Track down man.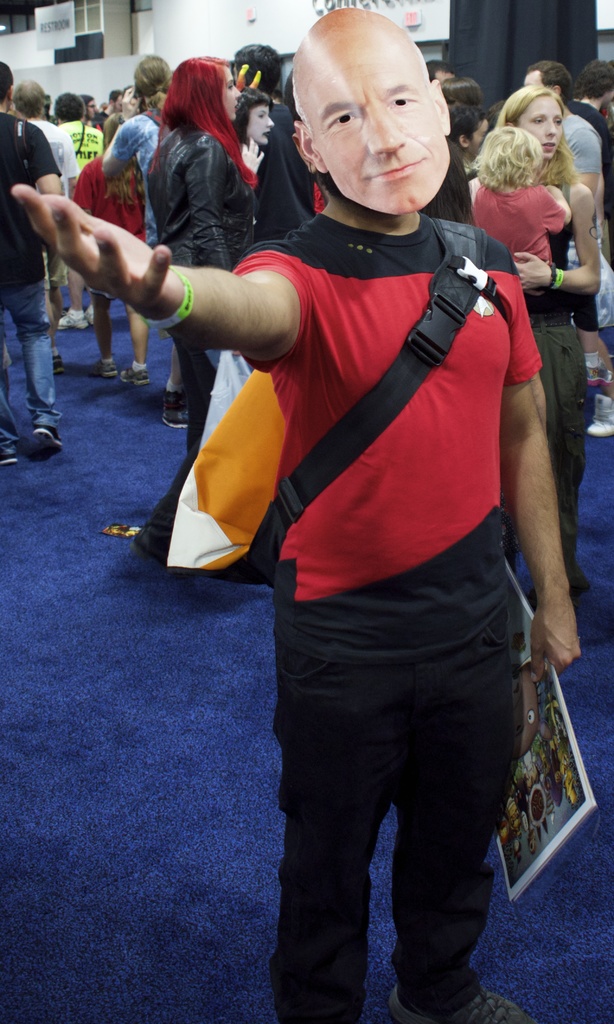
Tracked to left=46, top=89, right=106, bottom=326.
